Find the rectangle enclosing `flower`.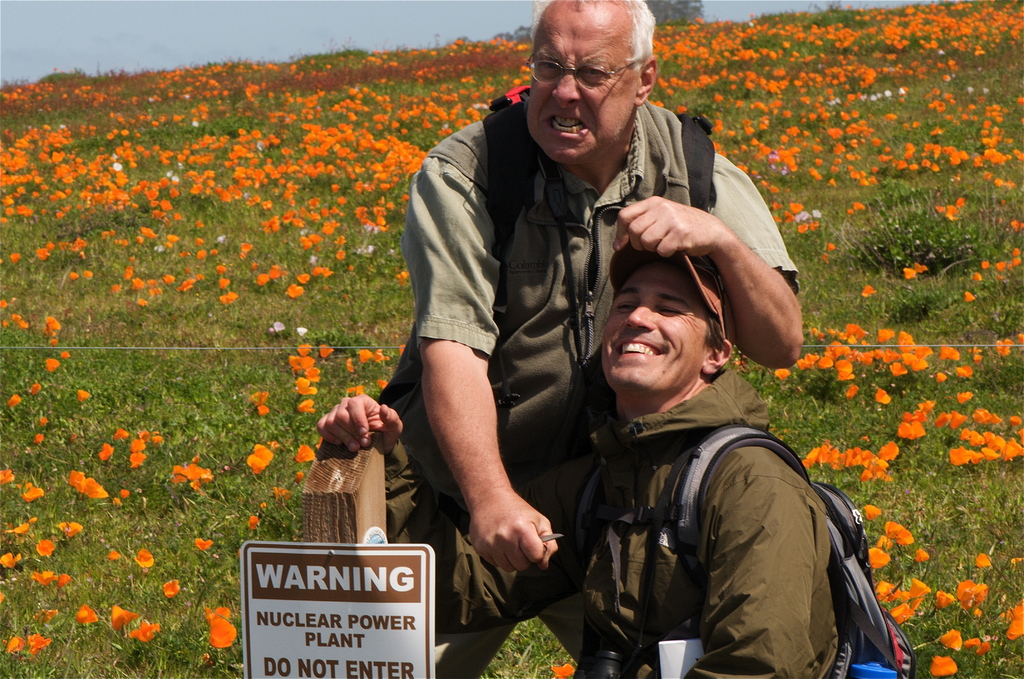
[8, 249, 21, 268].
